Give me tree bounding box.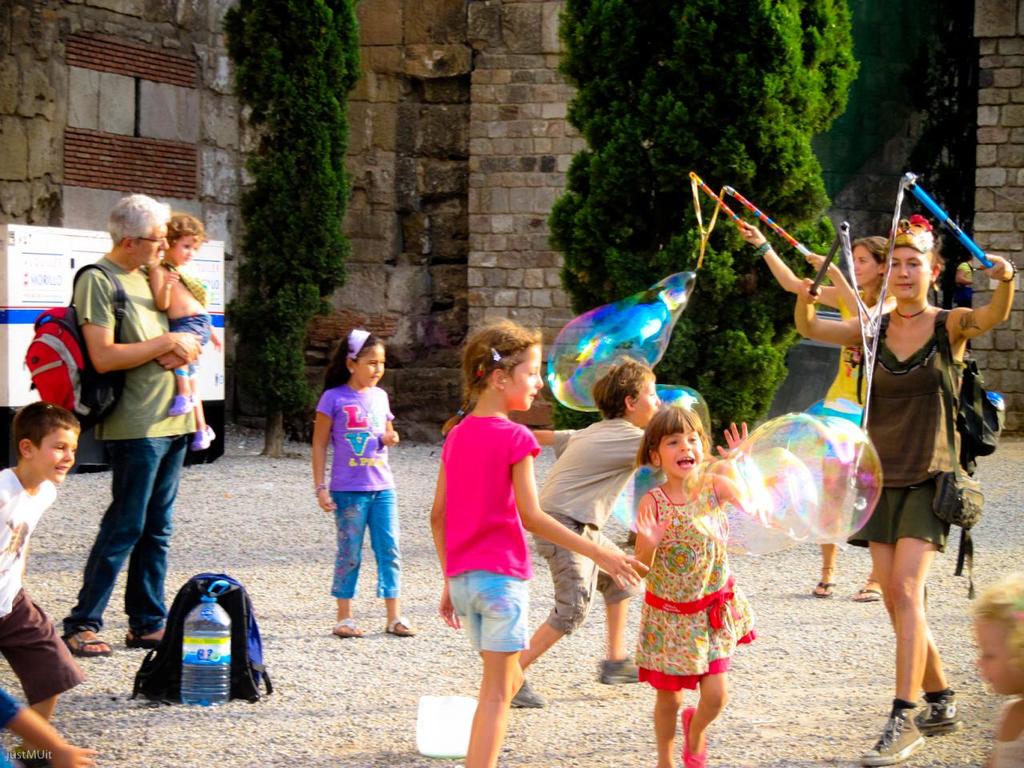
box=[223, 0, 362, 438].
